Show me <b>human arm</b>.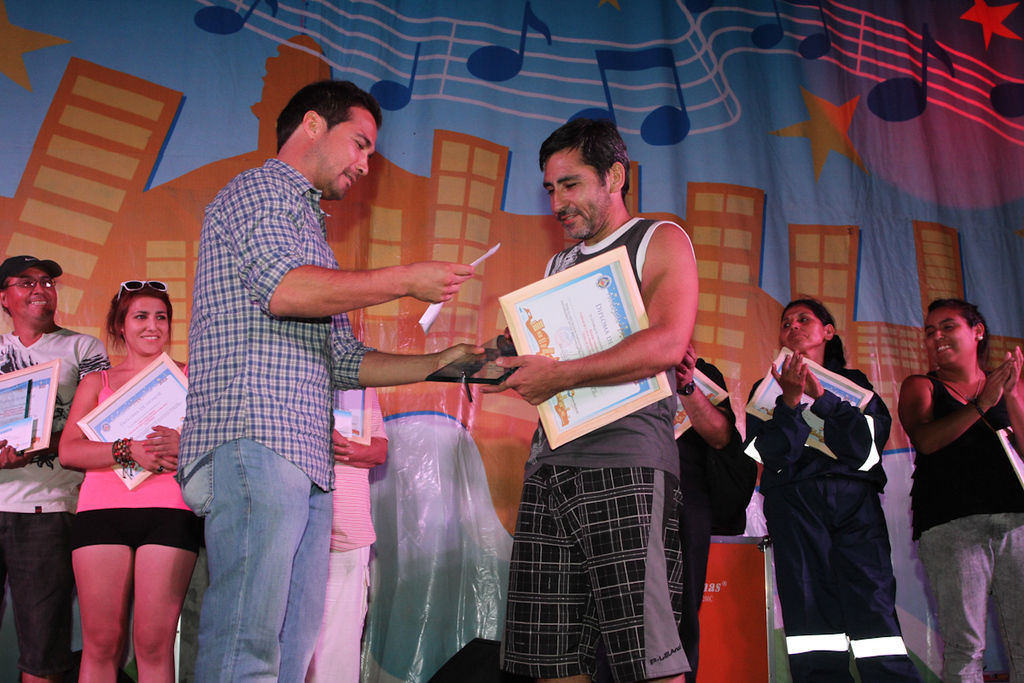
<b>human arm</b> is here: crop(70, 325, 95, 368).
